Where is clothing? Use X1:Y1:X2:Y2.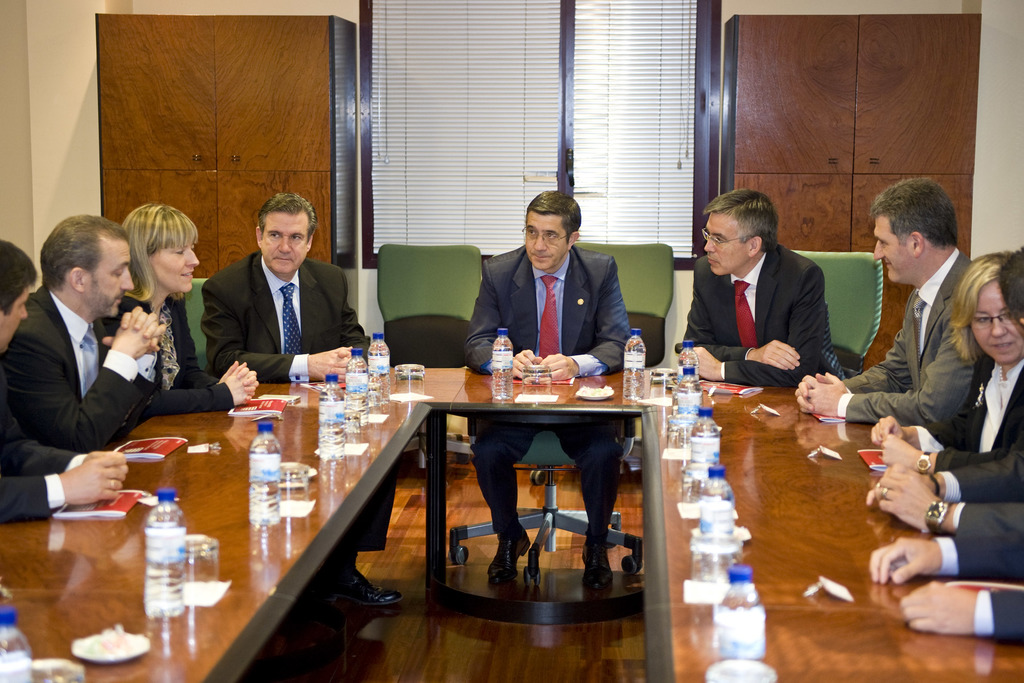
840:243:980:433.
